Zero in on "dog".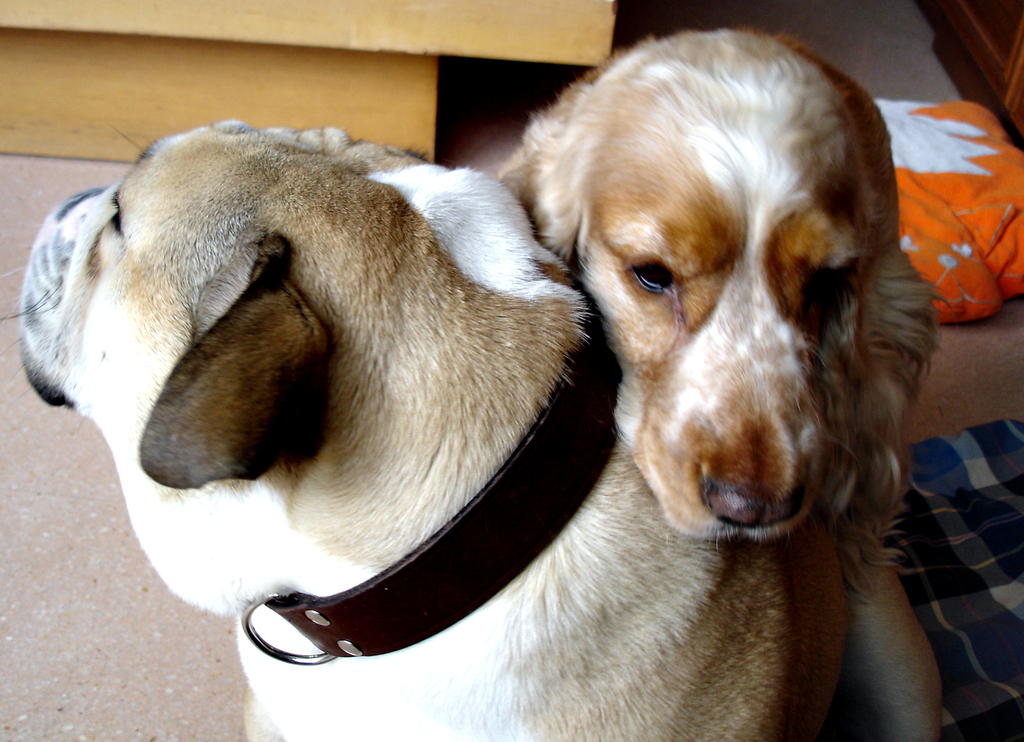
Zeroed in: [493,25,956,631].
